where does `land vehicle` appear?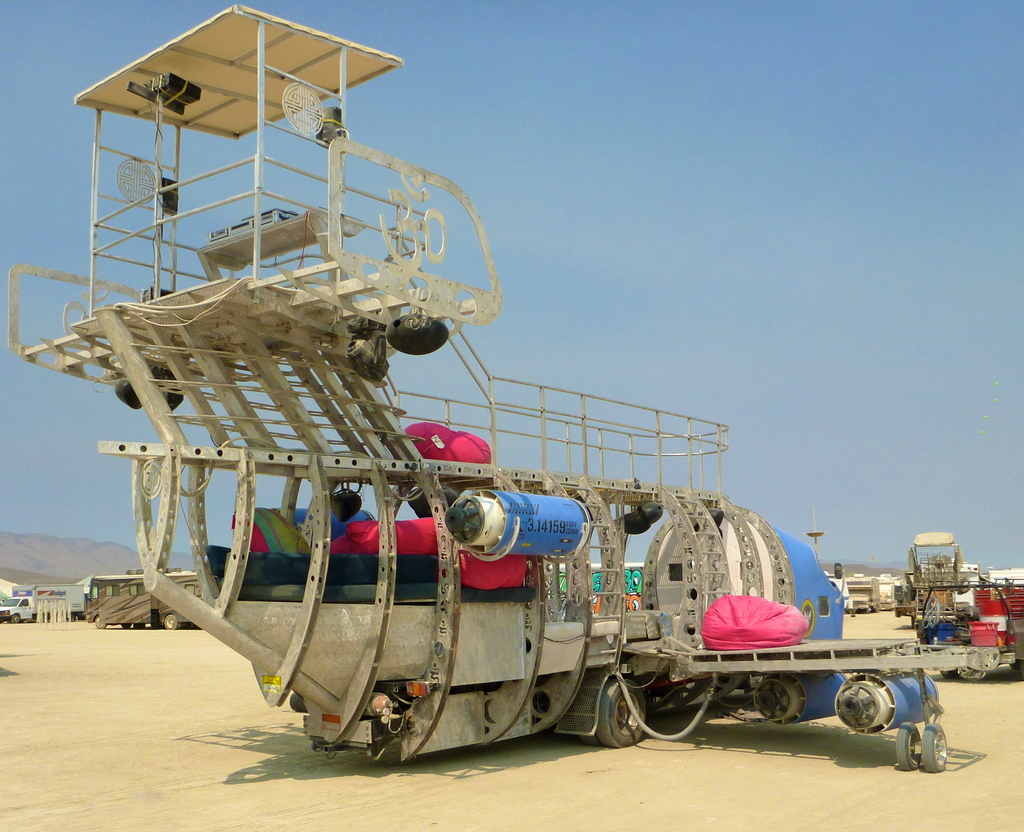
Appears at <box>0,579,90,623</box>.
